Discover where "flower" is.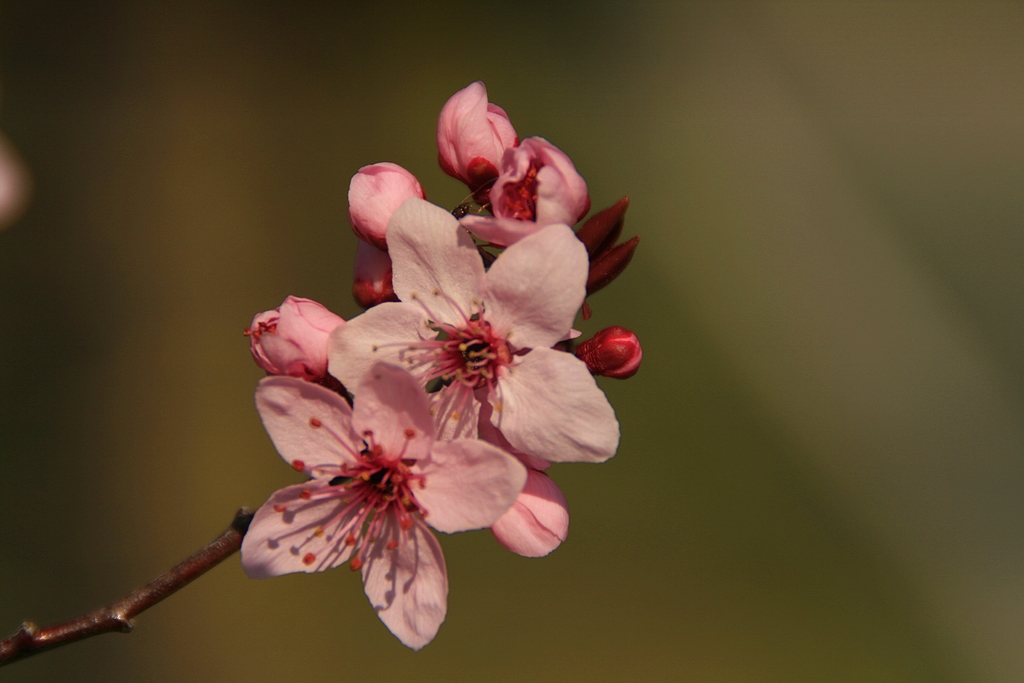
Discovered at x1=239 y1=355 x2=529 y2=652.
